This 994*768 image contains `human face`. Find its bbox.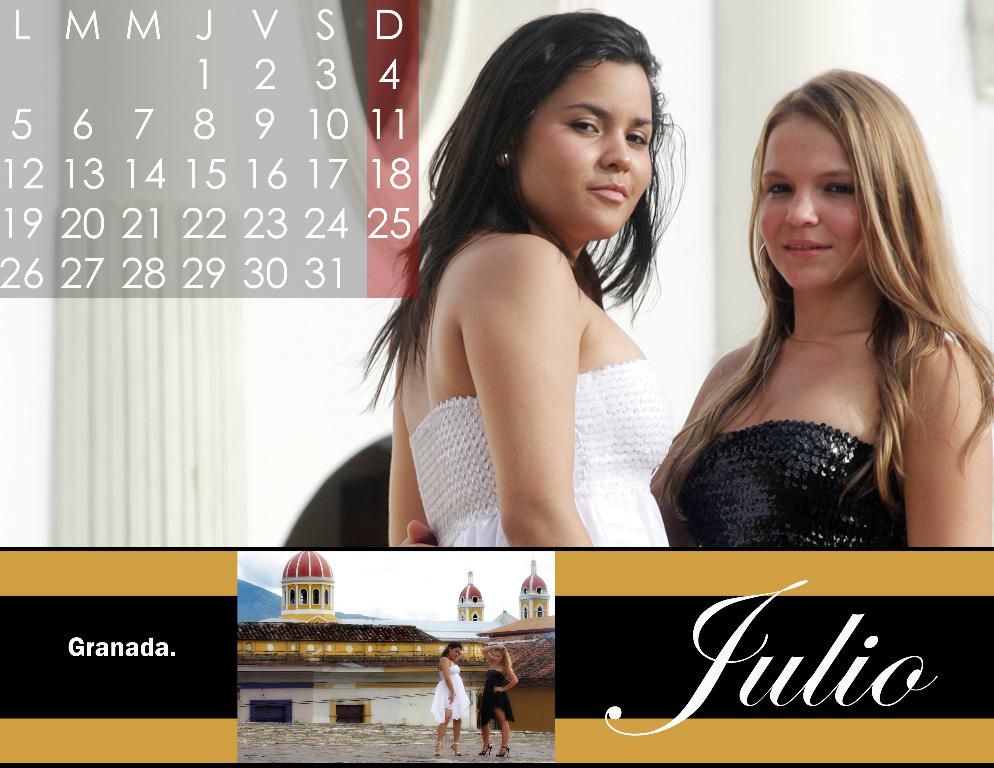
{"left": 528, "top": 67, "right": 655, "bottom": 239}.
